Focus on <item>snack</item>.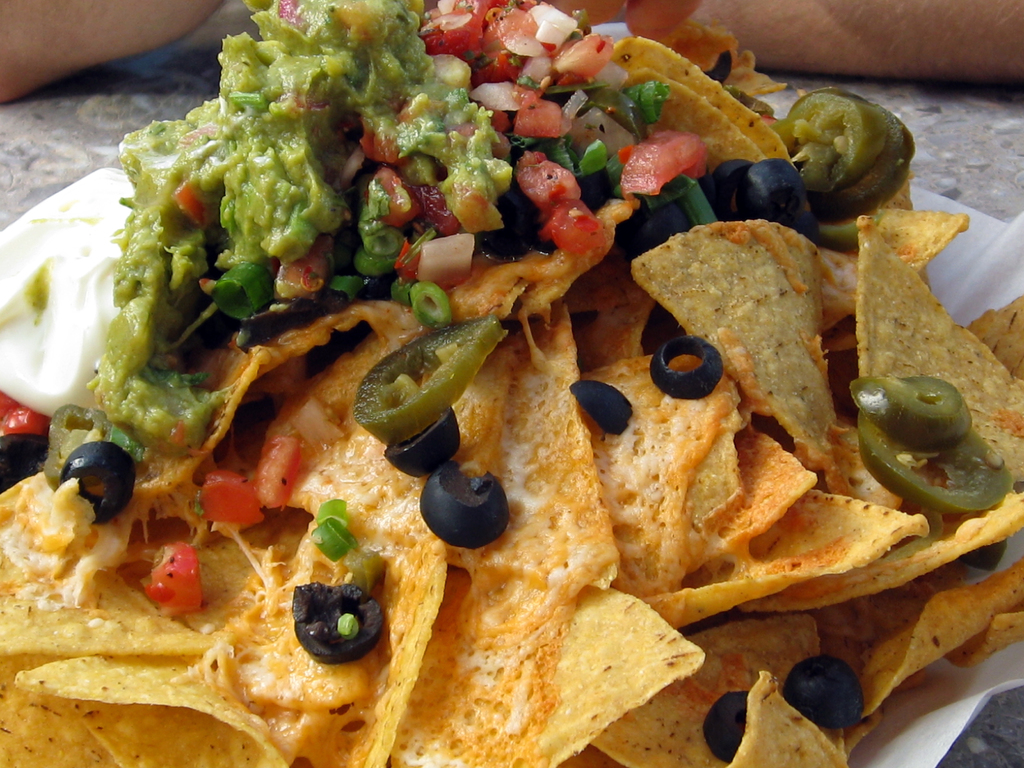
Focused at crop(0, 80, 1014, 767).
